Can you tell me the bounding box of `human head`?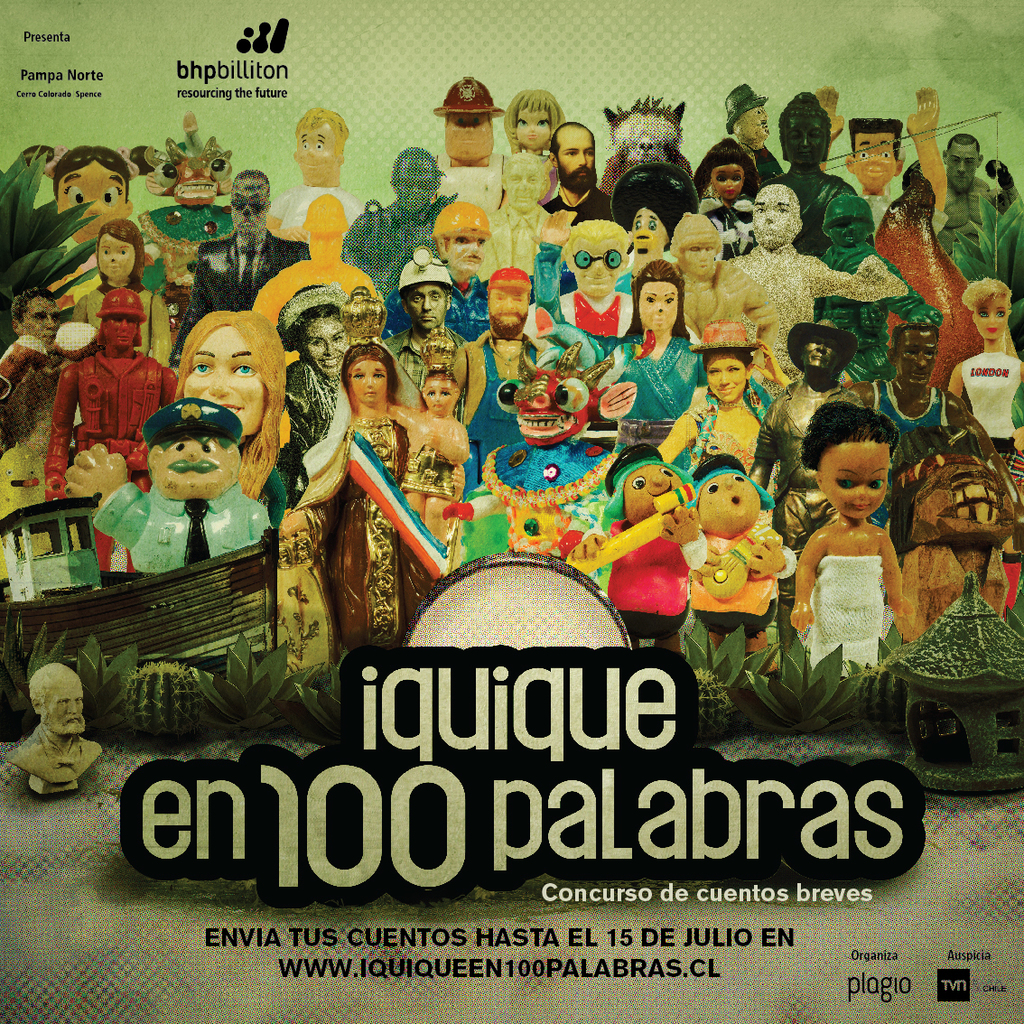
rect(784, 95, 828, 164).
